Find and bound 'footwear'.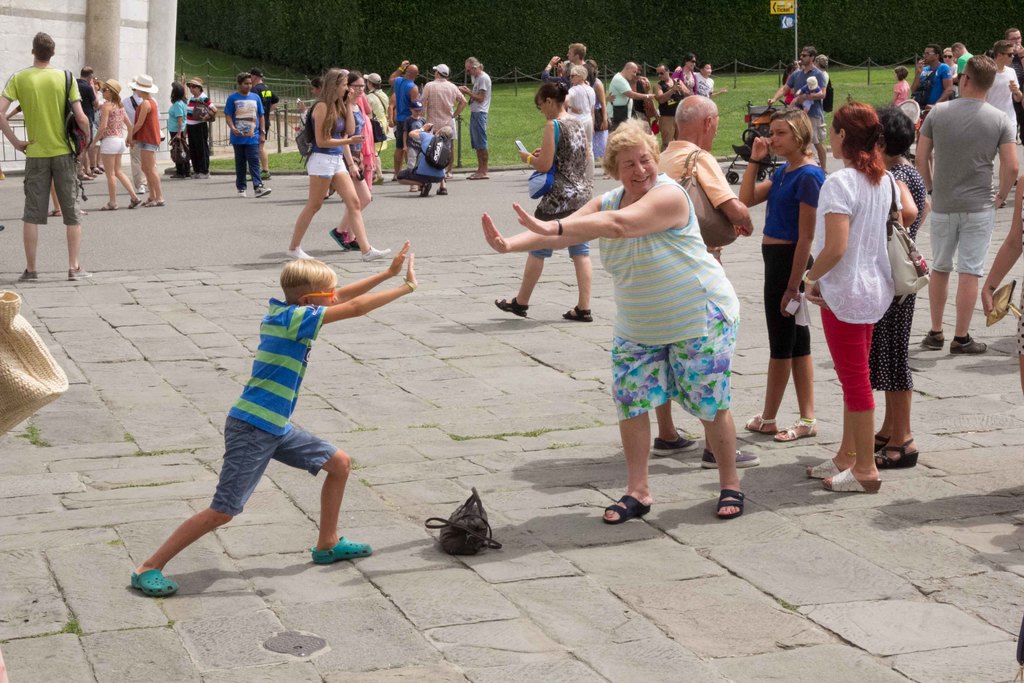
Bound: <region>947, 333, 992, 356</region>.
